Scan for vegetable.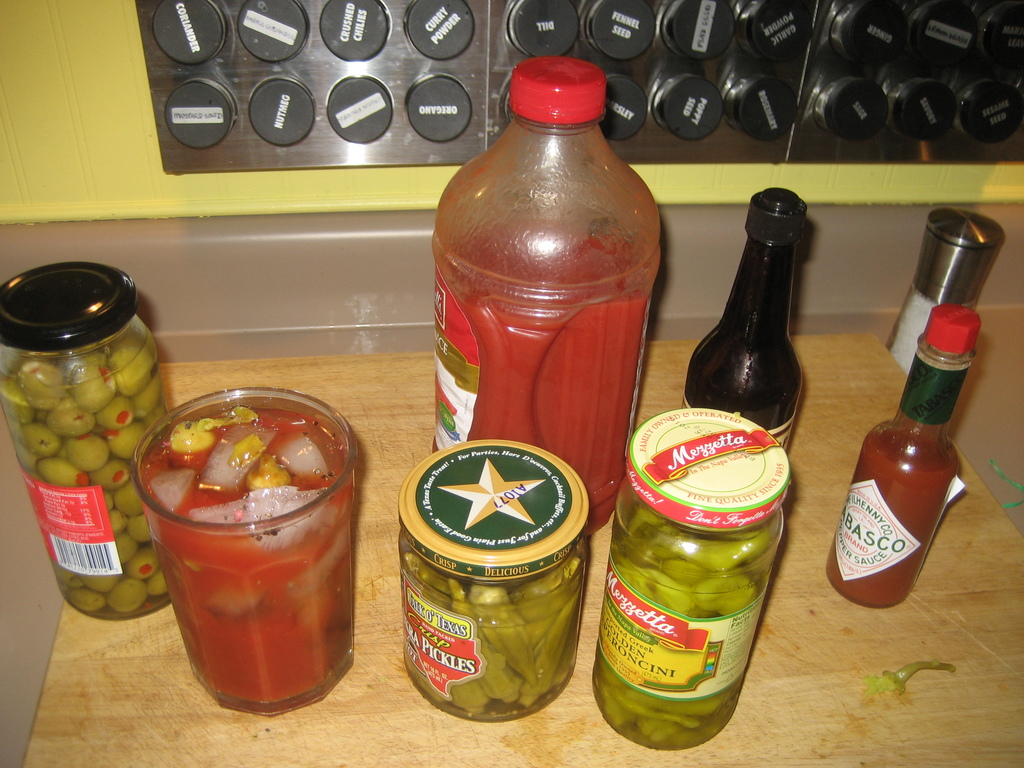
Scan result: Rect(47, 402, 93, 435).
